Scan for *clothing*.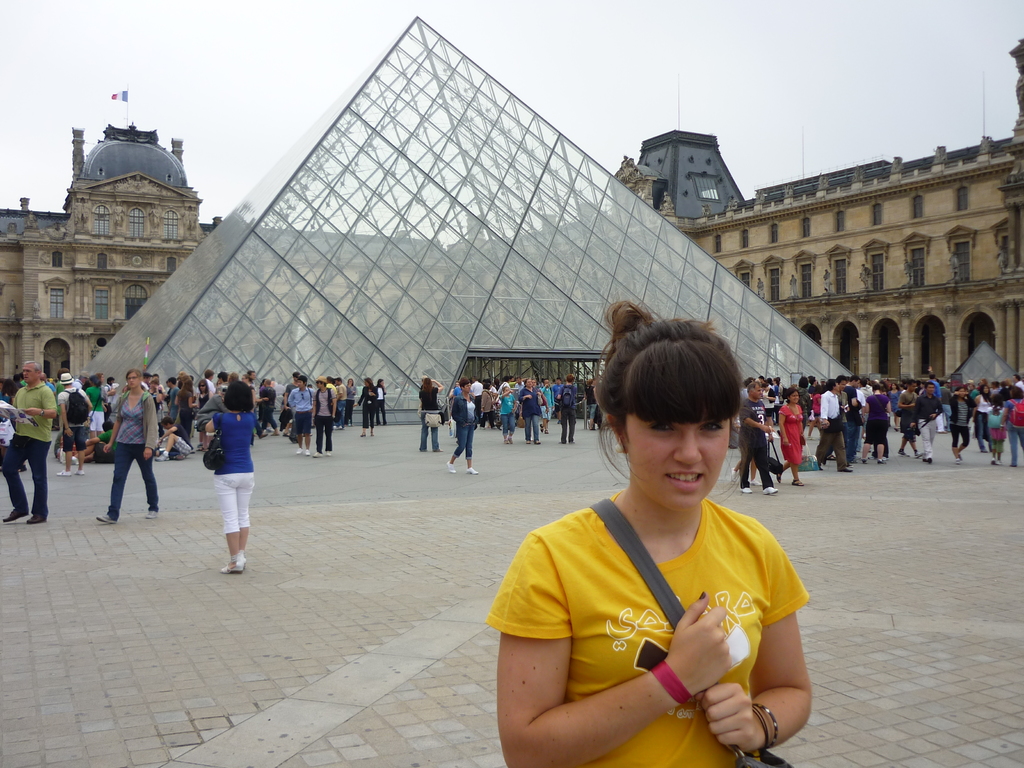
Scan result: <region>1, 383, 58, 508</region>.
